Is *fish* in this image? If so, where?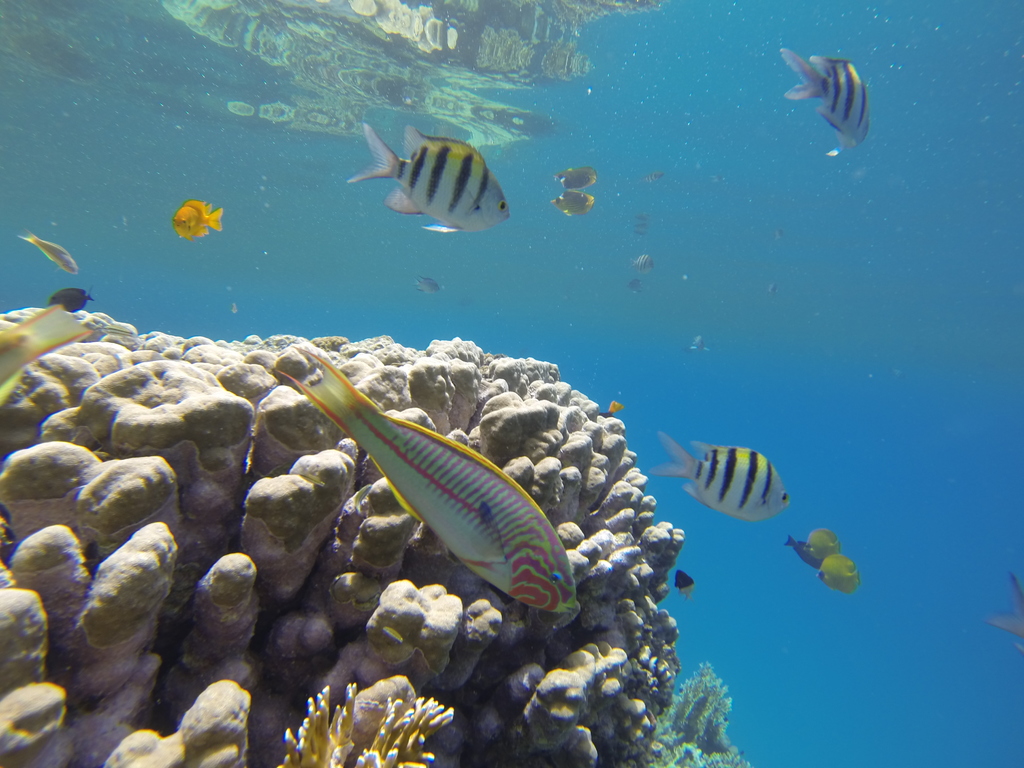
Yes, at (675, 570, 698, 600).
